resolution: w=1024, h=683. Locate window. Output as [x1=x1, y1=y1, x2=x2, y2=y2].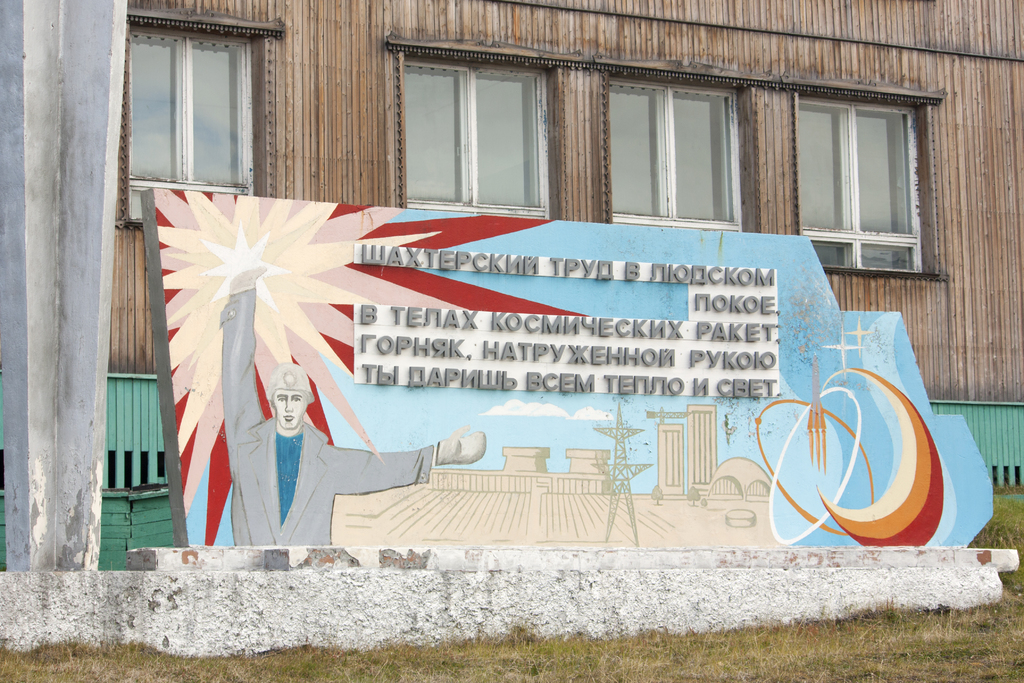
[x1=595, y1=58, x2=762, y2=231].
